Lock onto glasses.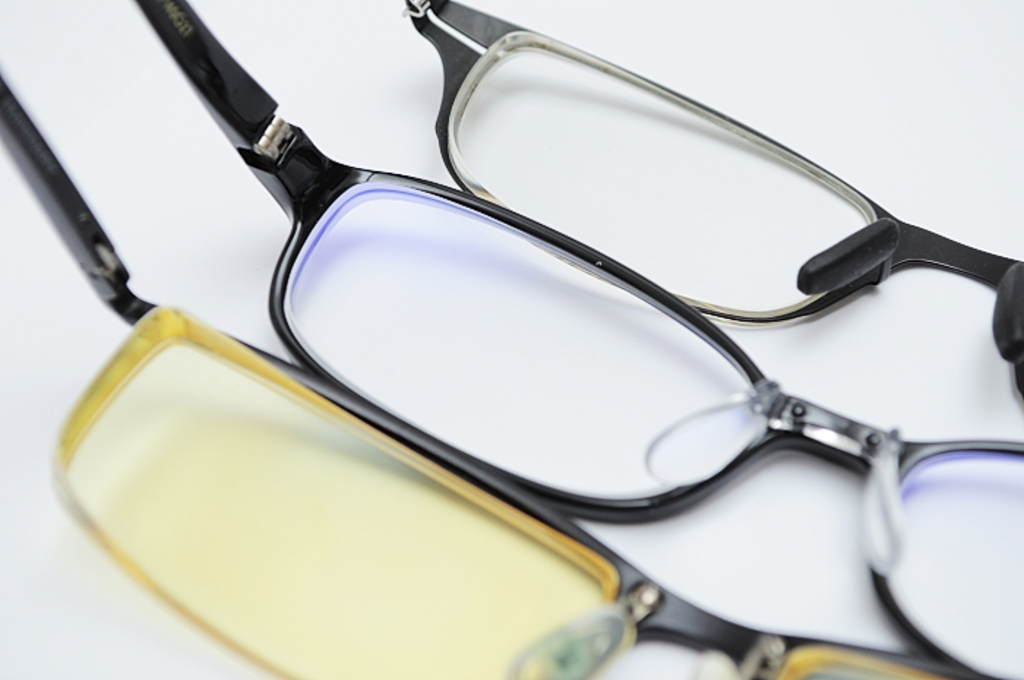
Locked: region(439, 0, 1023, 395).
